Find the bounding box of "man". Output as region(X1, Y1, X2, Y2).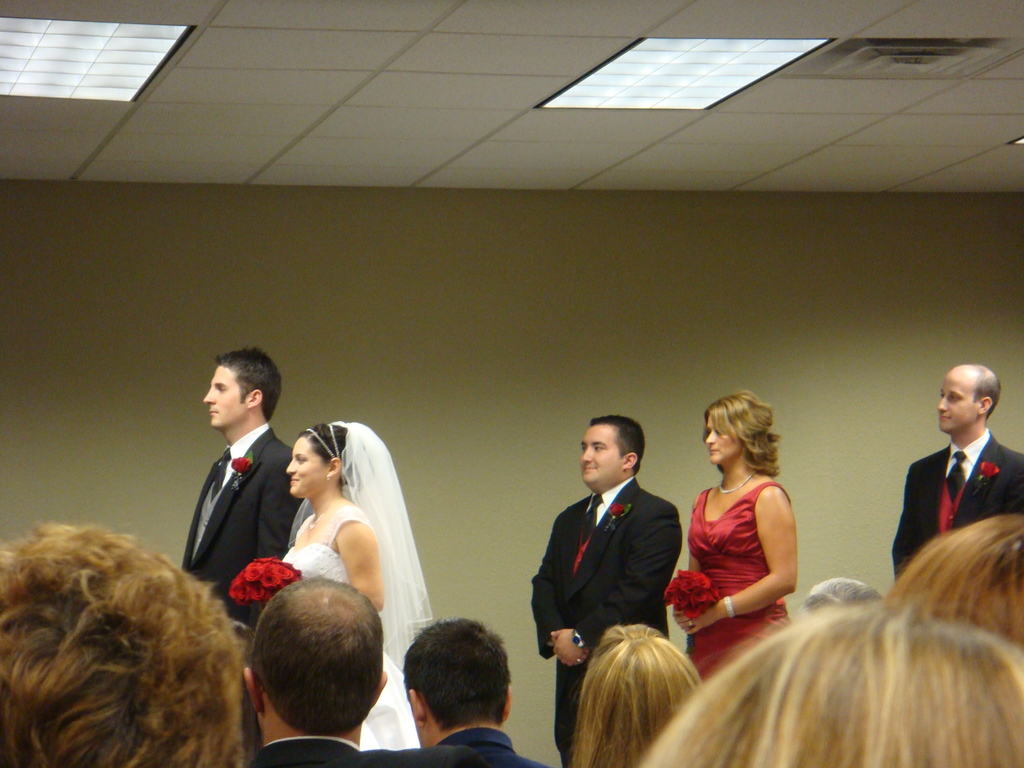
region(888, 364, 1023, 586).
